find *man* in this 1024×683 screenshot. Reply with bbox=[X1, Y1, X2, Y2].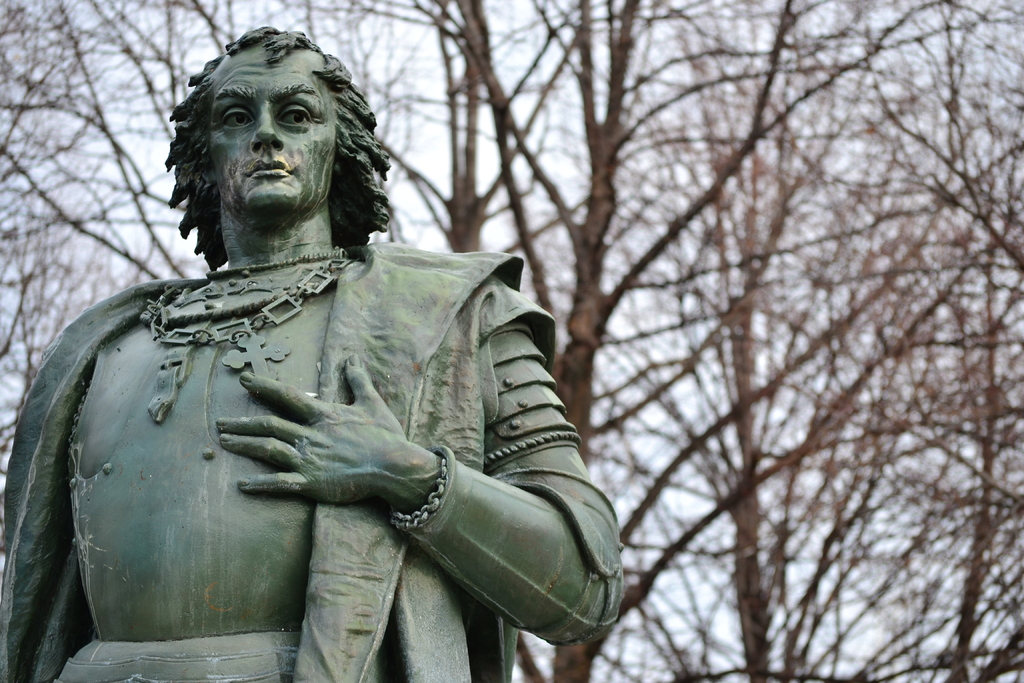
bbox=[0, 24, 627, 682].
